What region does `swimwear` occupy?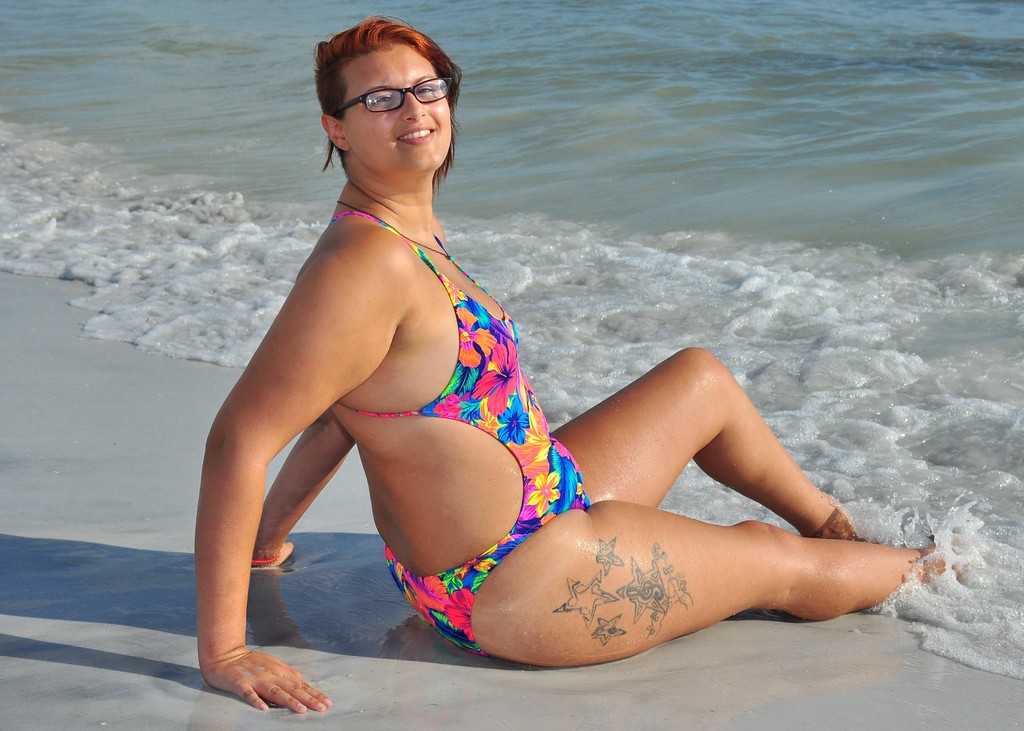
326:203:591:655.
